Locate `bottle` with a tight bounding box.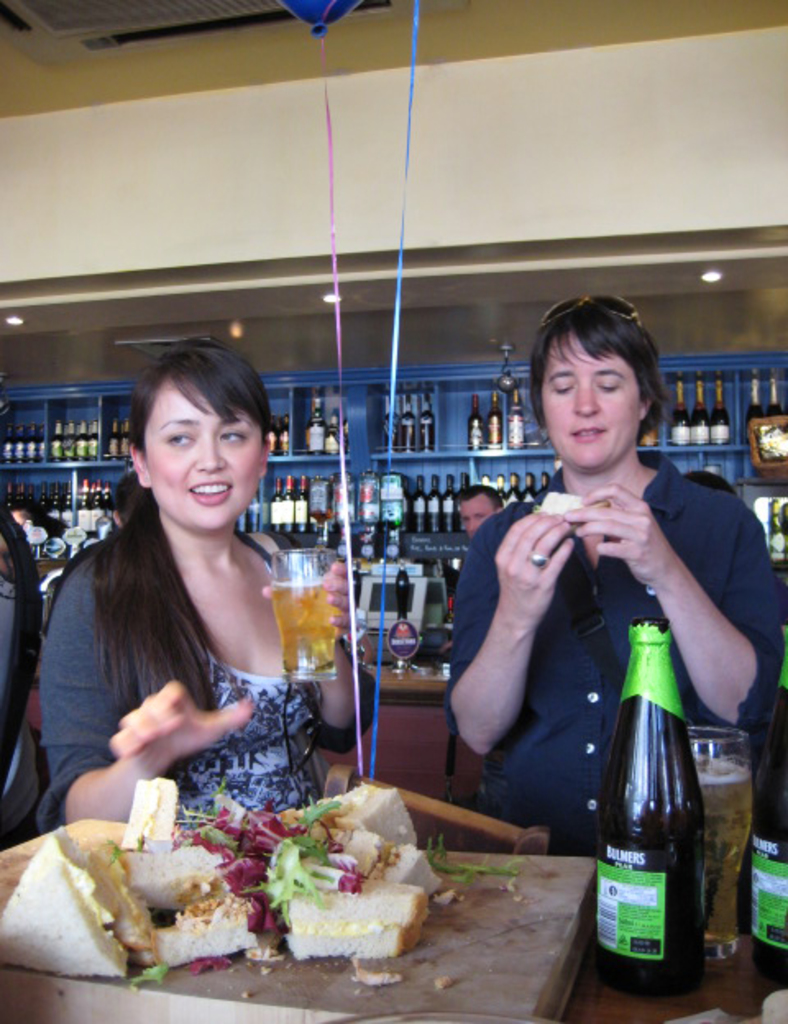
pyautogui.locateOnScreen(458, 471, 476, 501).
